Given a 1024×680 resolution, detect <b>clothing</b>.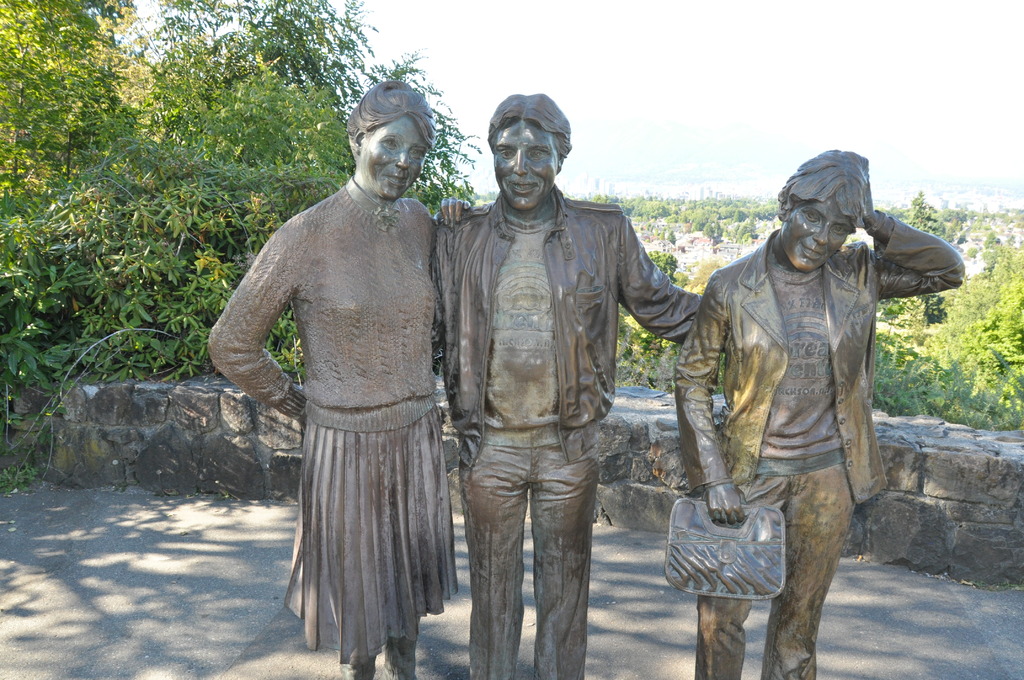
(431,183,703,679).
